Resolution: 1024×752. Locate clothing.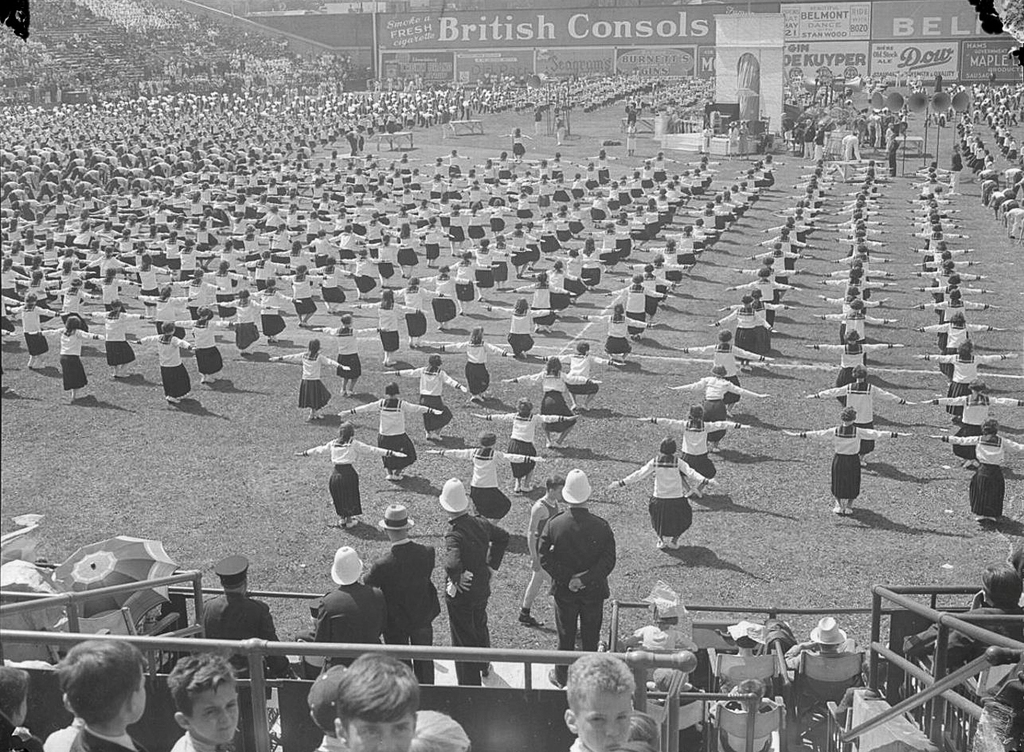
<box>363,545,448,691</box>.
